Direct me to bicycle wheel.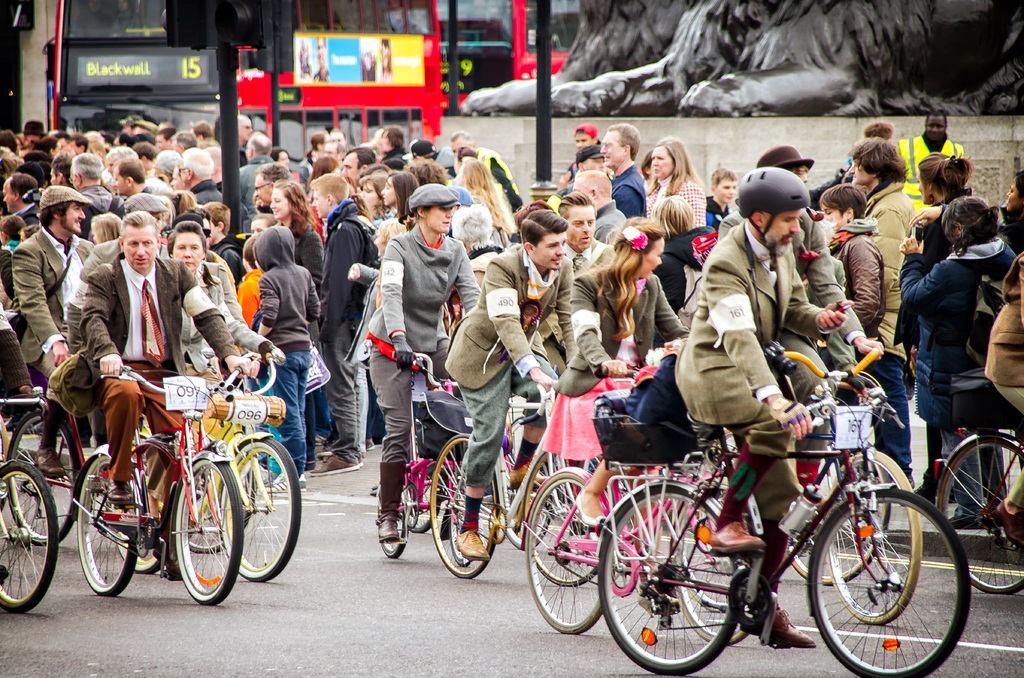
Direction: box=[787, 460, 889, 590].
